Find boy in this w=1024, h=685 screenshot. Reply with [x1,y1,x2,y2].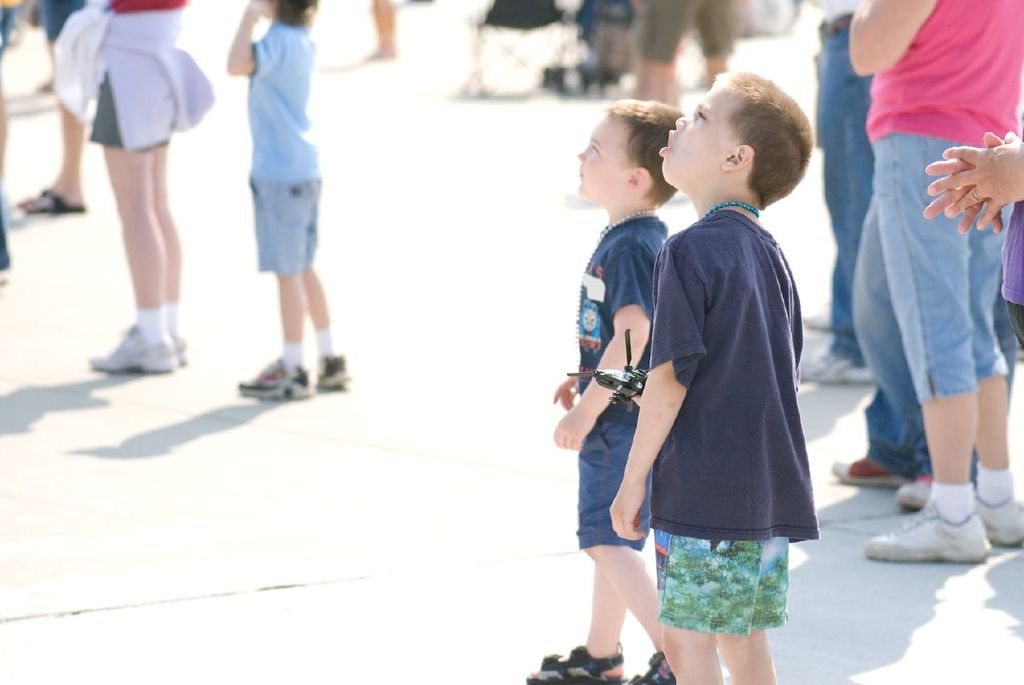
[606,72,821,684].
